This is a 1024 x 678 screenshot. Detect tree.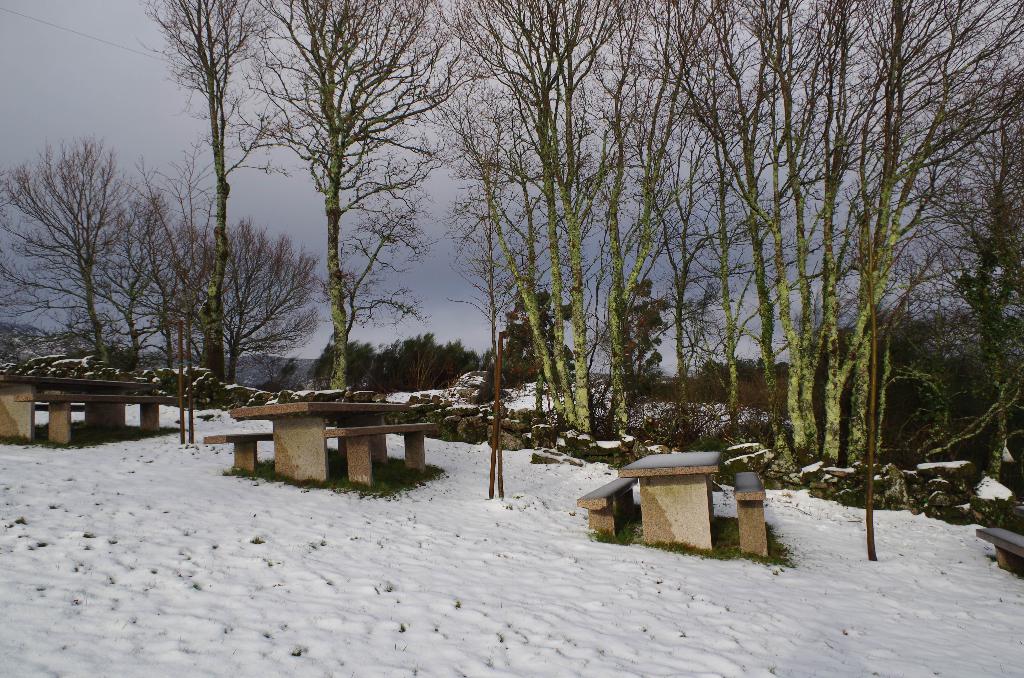
[181,218,308,390].
